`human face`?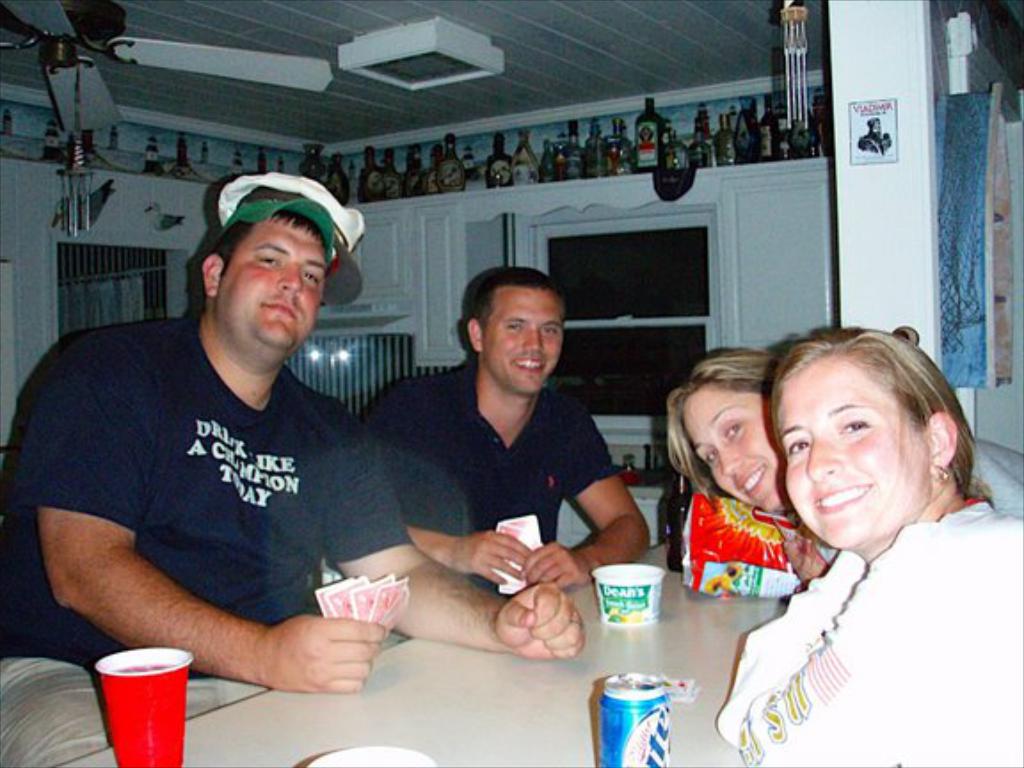
crop(777, 350, 942, 576)
